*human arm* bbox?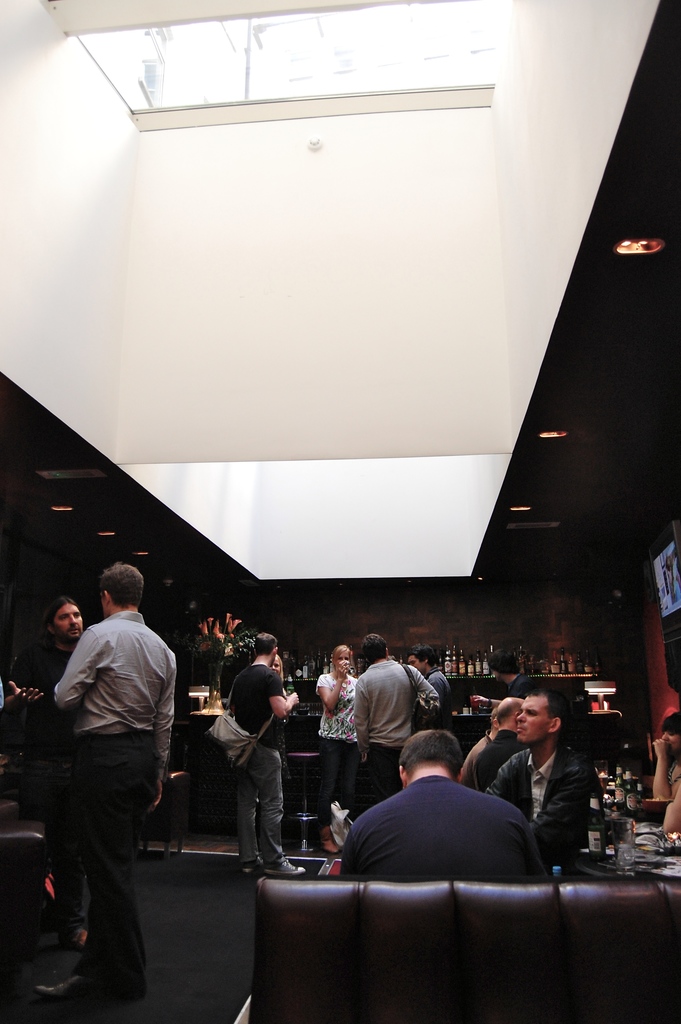
(308, 665, 356, 714)
